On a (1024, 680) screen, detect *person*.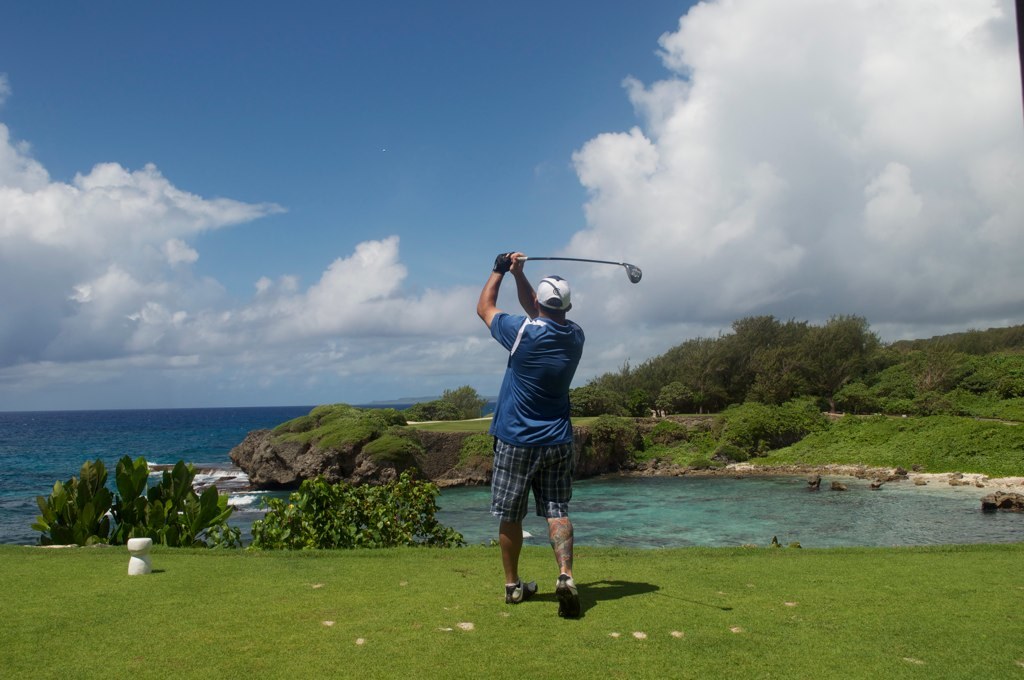
485,214,625,628.
